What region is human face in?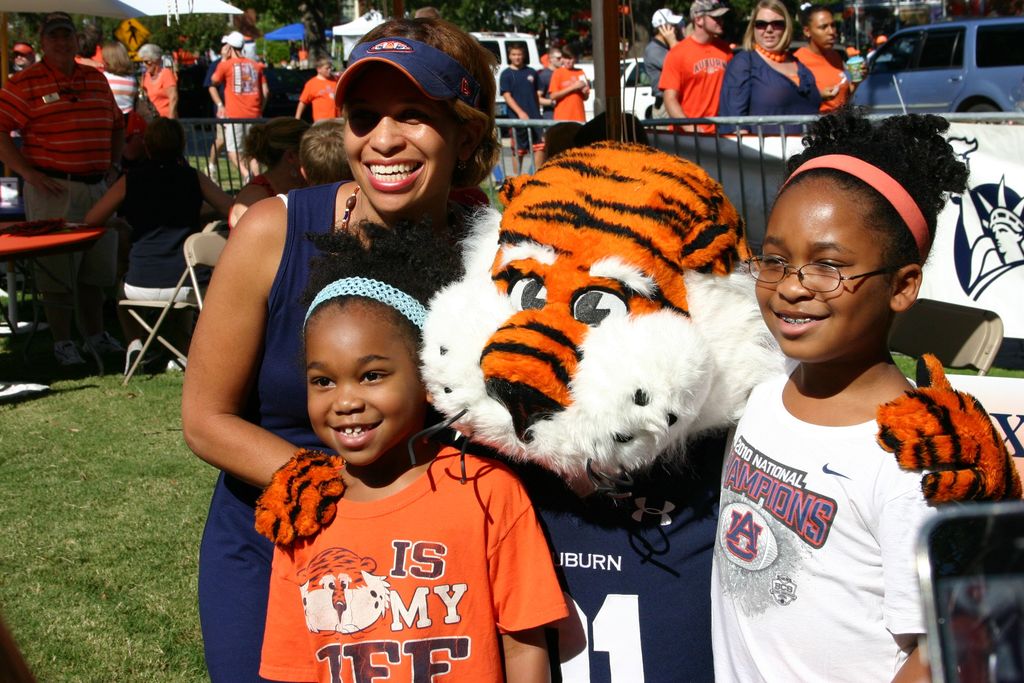
303:306:427:465.
